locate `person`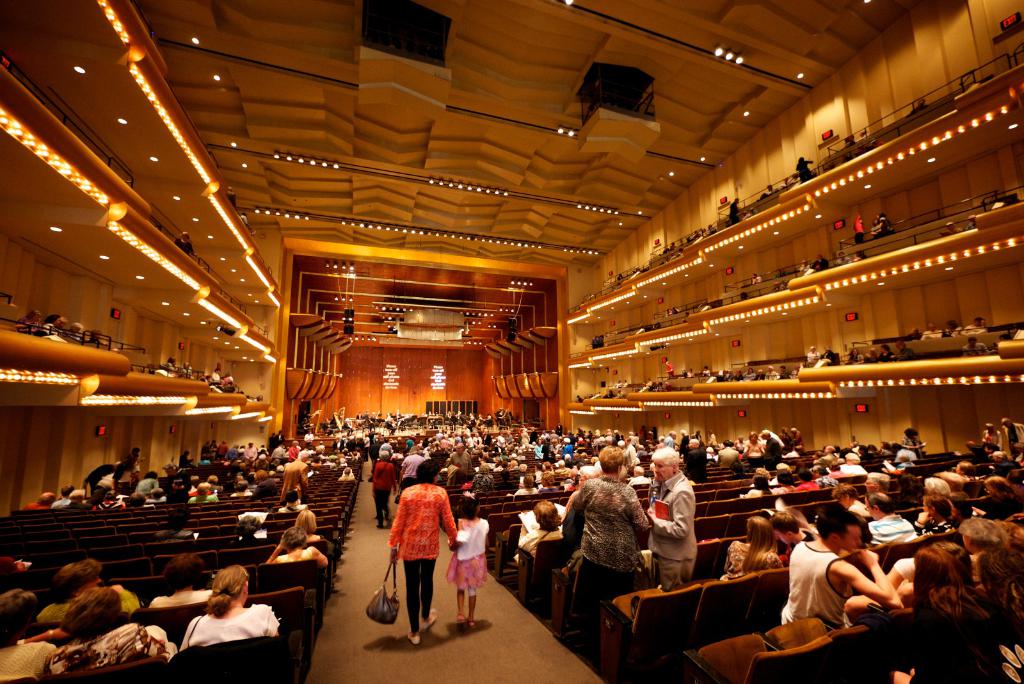
{"x1": 915, "y1": 495, "x2": 957, "y2": 537}
